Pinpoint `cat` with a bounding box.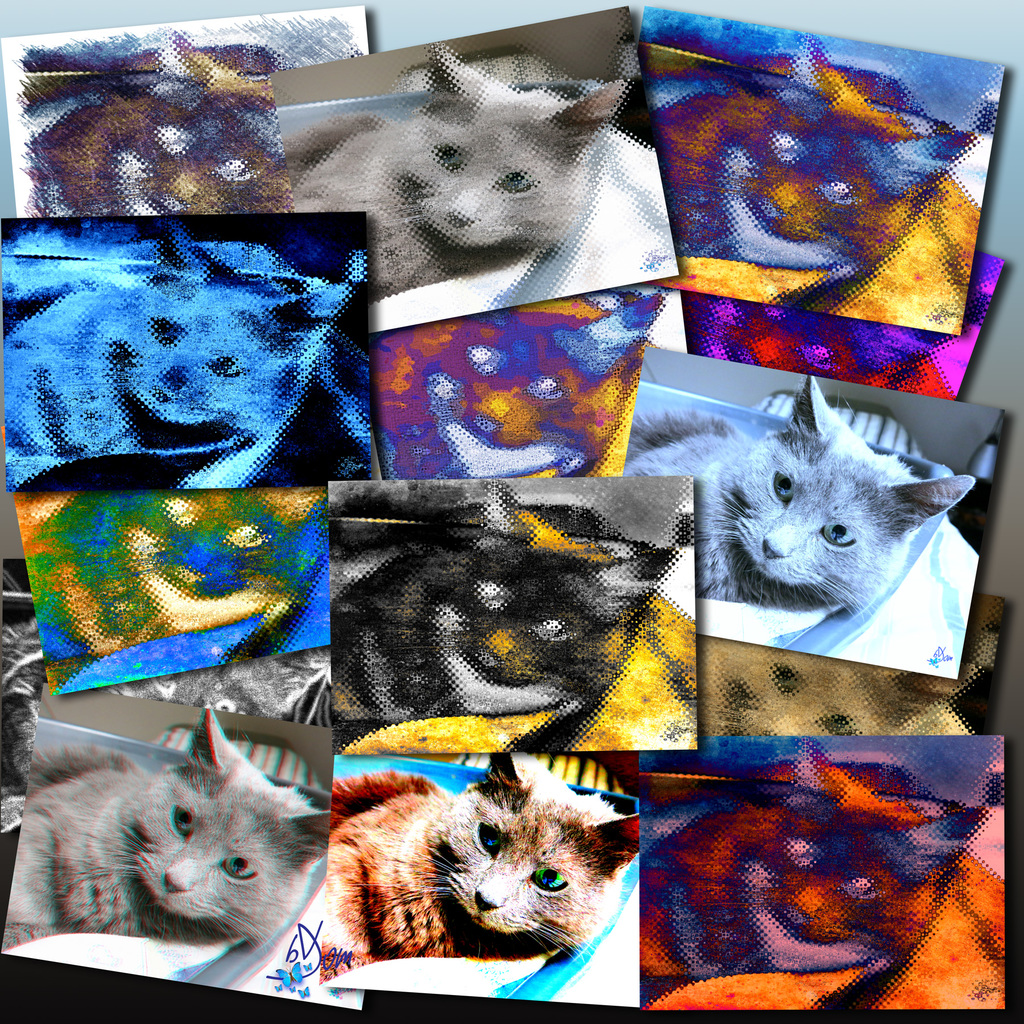
bbox(319, 749, 641, 987).
